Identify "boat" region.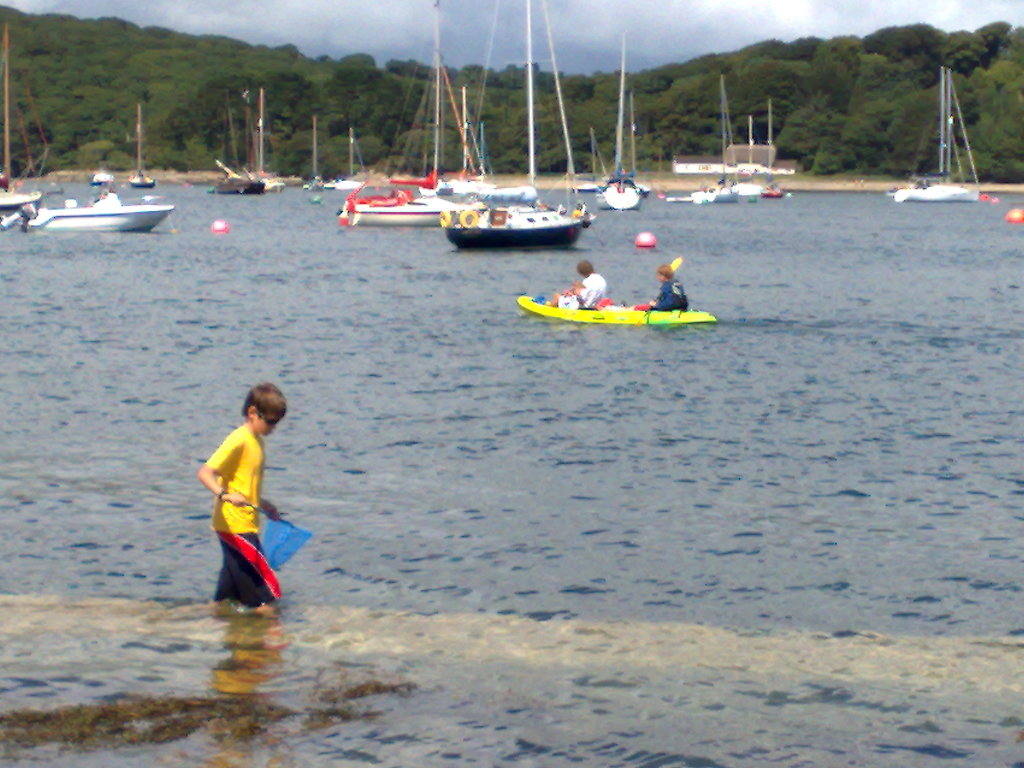
Region: [x1=889, y1=65, x2=984, y2=202].
